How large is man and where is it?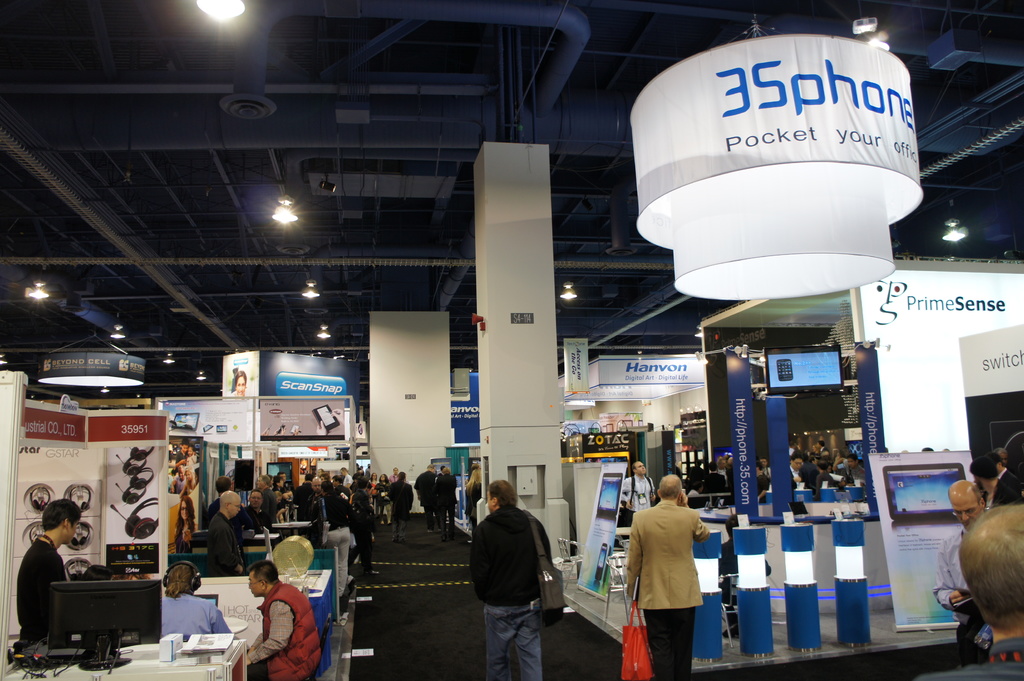
Bounding box: (202,486,250,579).
